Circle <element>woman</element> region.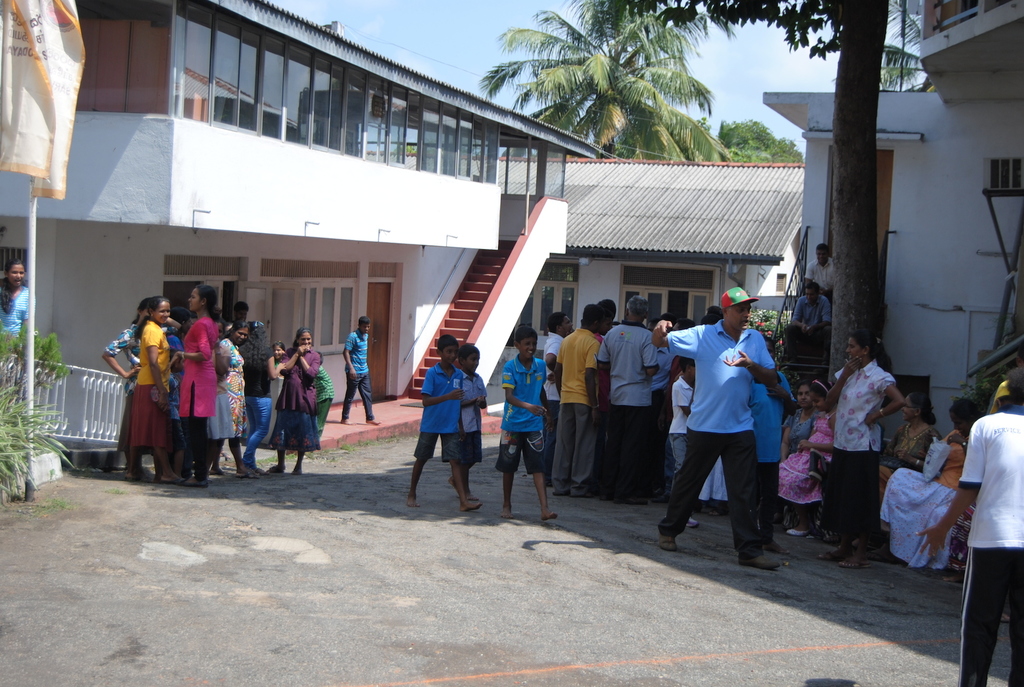
Region: left=163, top=284, right=215, bottom=484.
